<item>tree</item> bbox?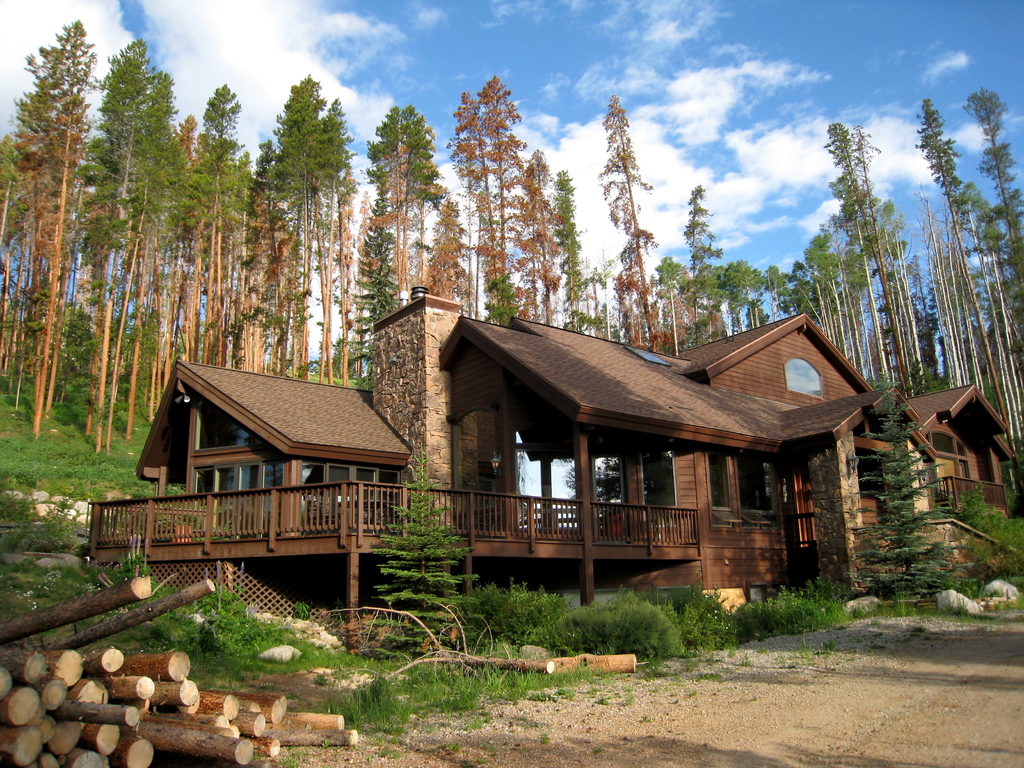
l=0, t=12, r=191, b=461
